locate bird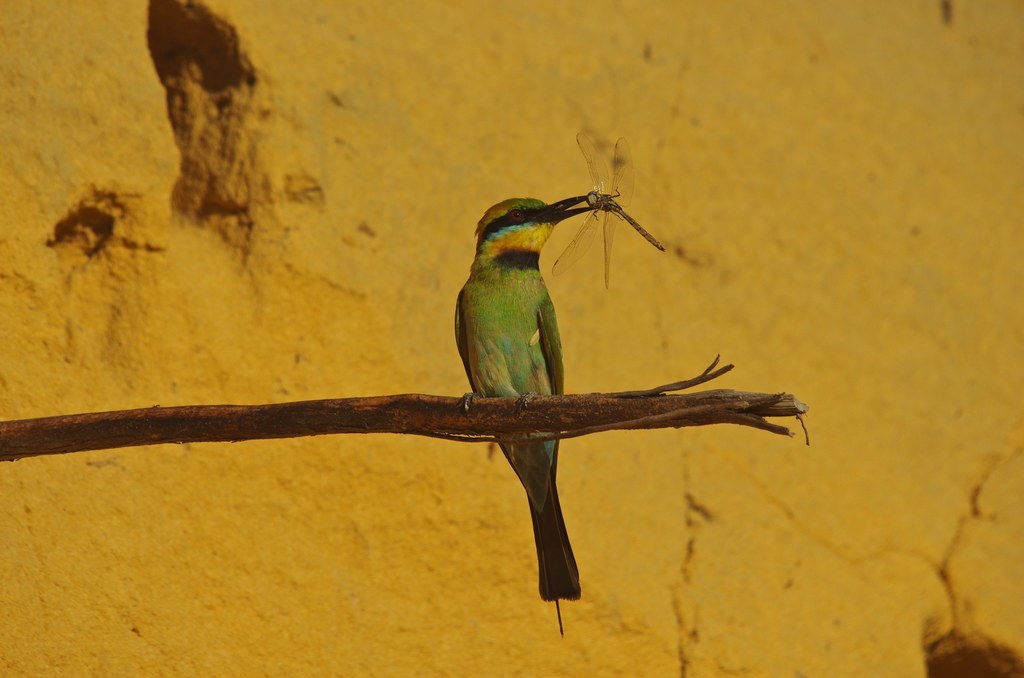
bbox(438, 190, 626, 551)
